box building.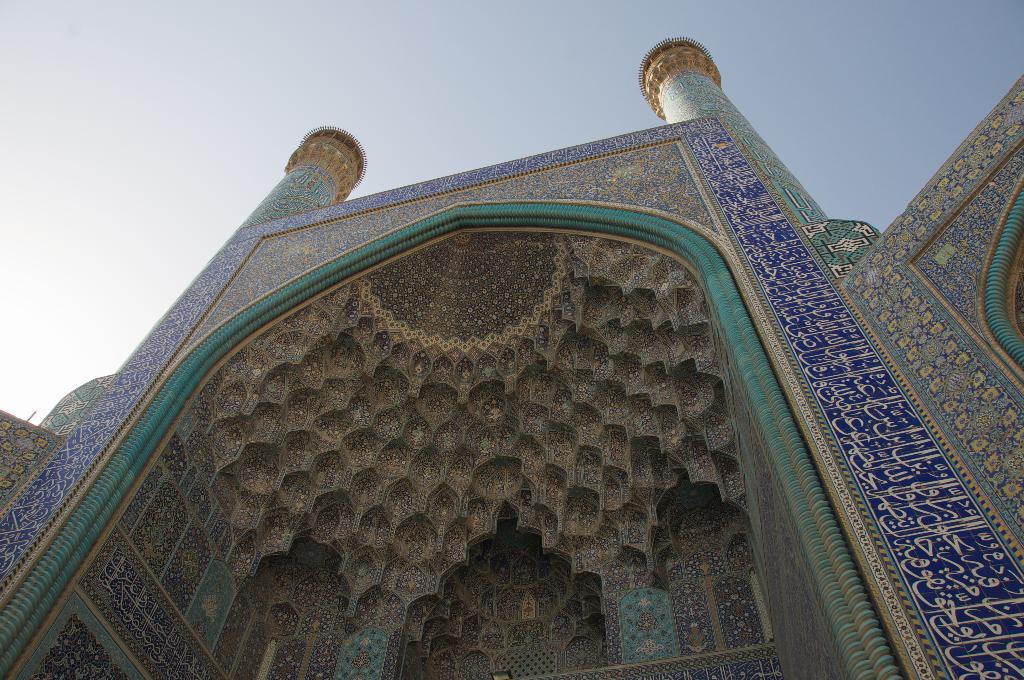
left=0, top=32, right=1023, bottom=679.
